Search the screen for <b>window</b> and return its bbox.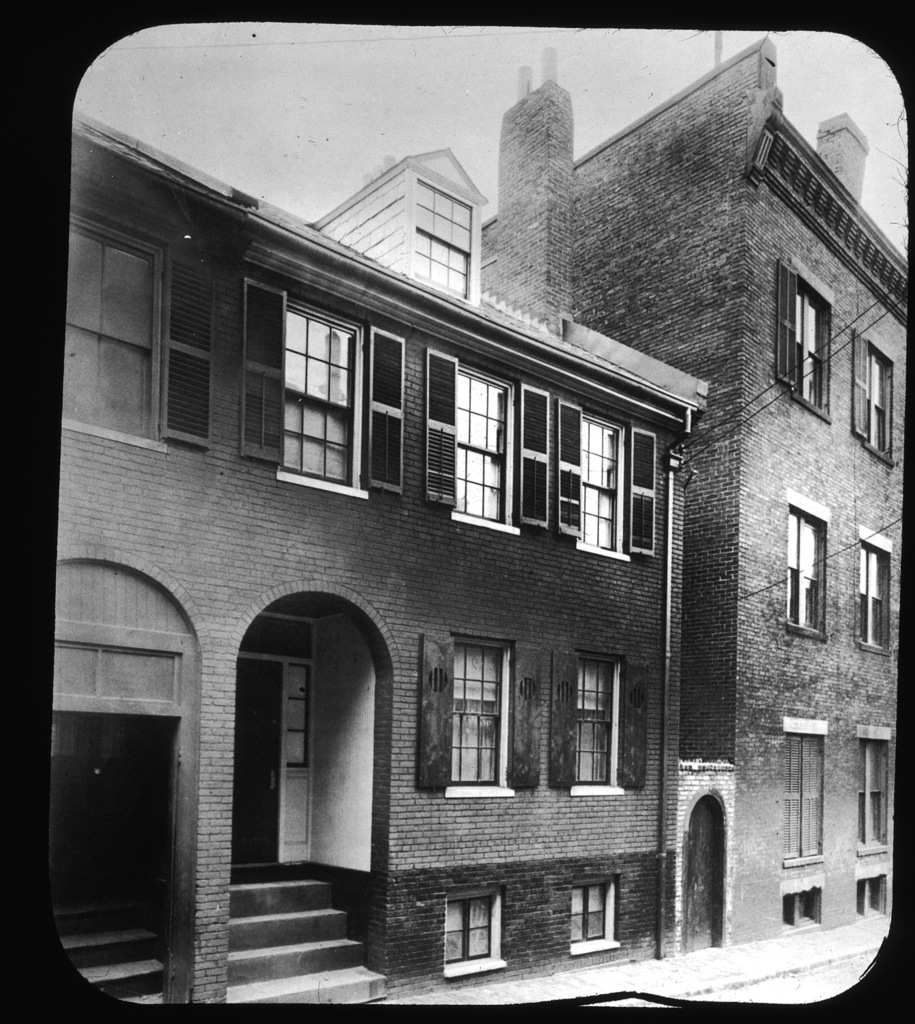
Found: (x1=860, y1=550, x2=891, y2=644).
